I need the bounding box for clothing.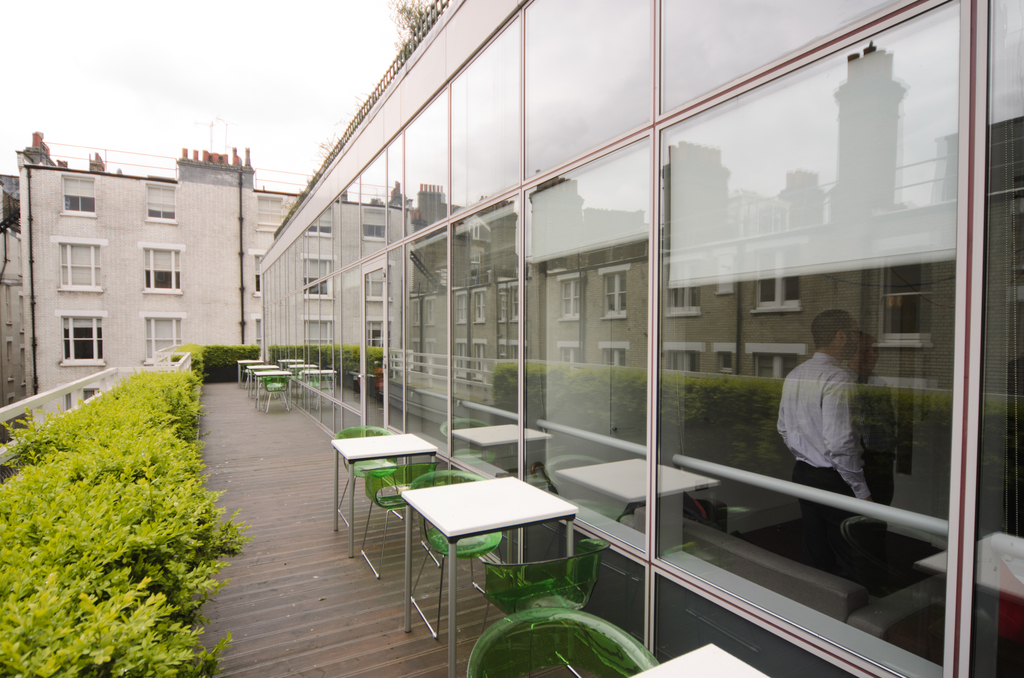
Here it is: rect(778, 322, 891, 517).
